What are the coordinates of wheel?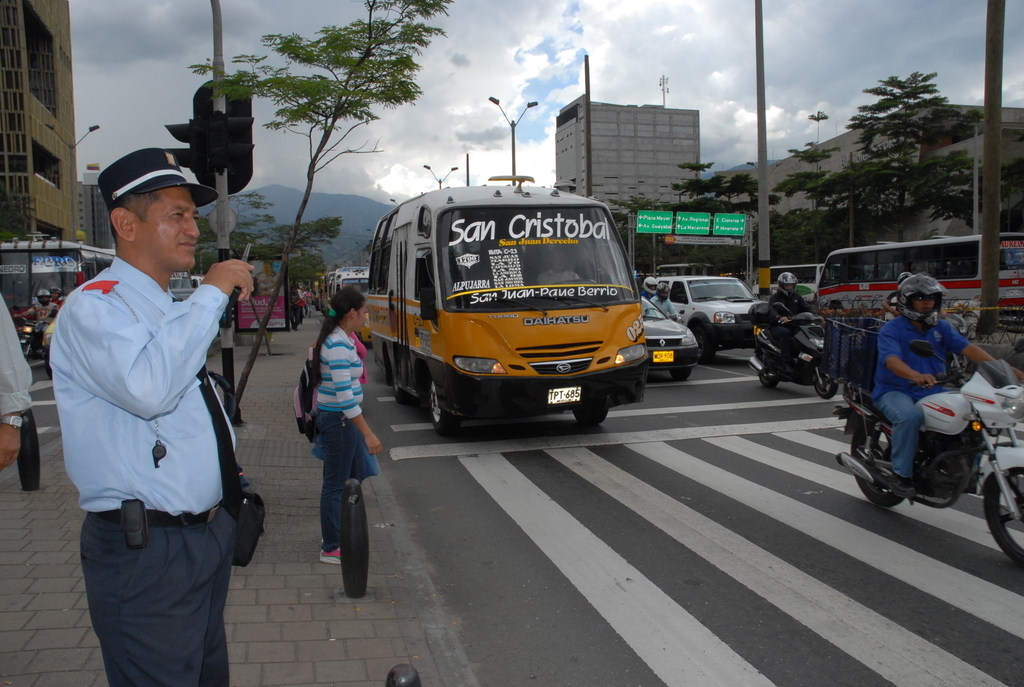
[x1=692, y1=327, x2=716, y2=365].
